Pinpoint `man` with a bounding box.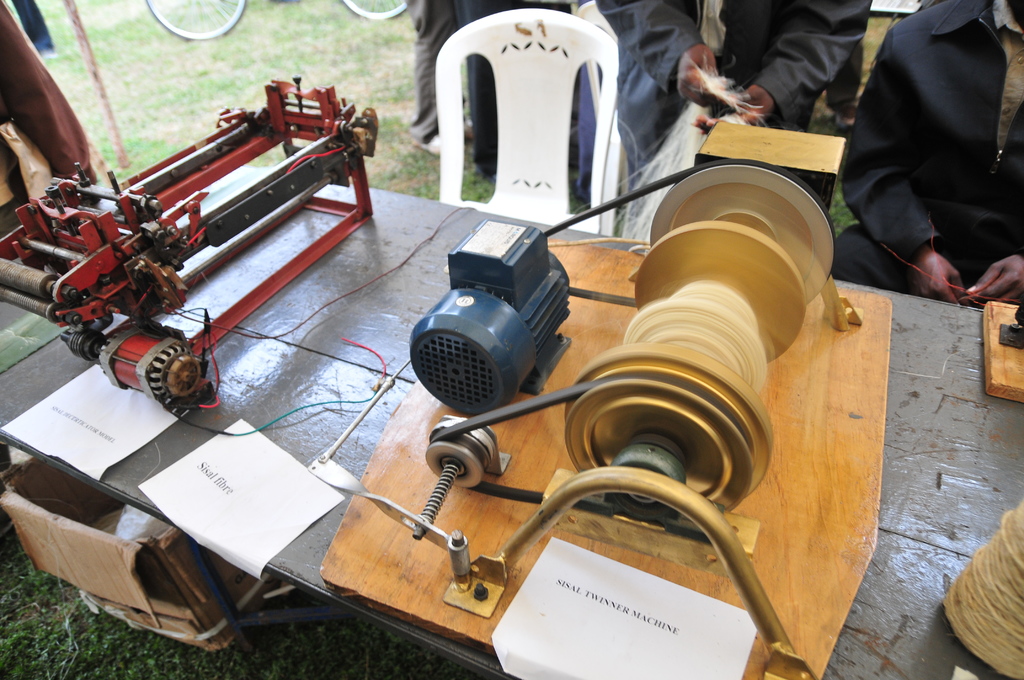
bbox=[404, 0, 475, 158].
